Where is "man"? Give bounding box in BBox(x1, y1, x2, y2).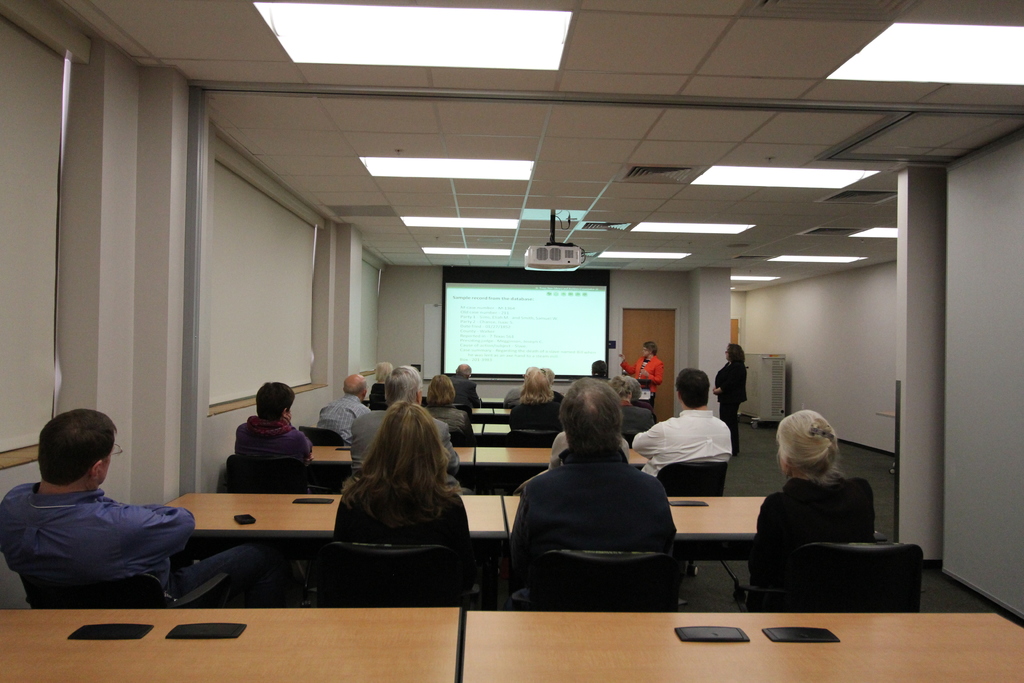
BBox(632, 367, 733, 483).
